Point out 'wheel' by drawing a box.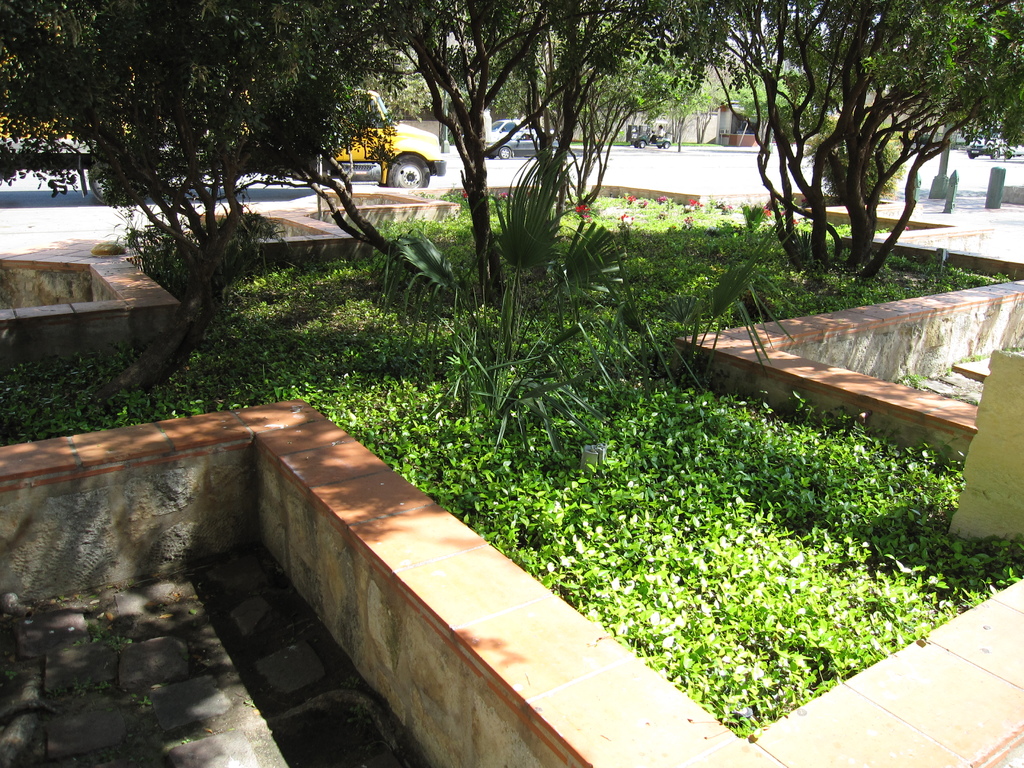
[left=637, top=136, right=644, bottom=148].
